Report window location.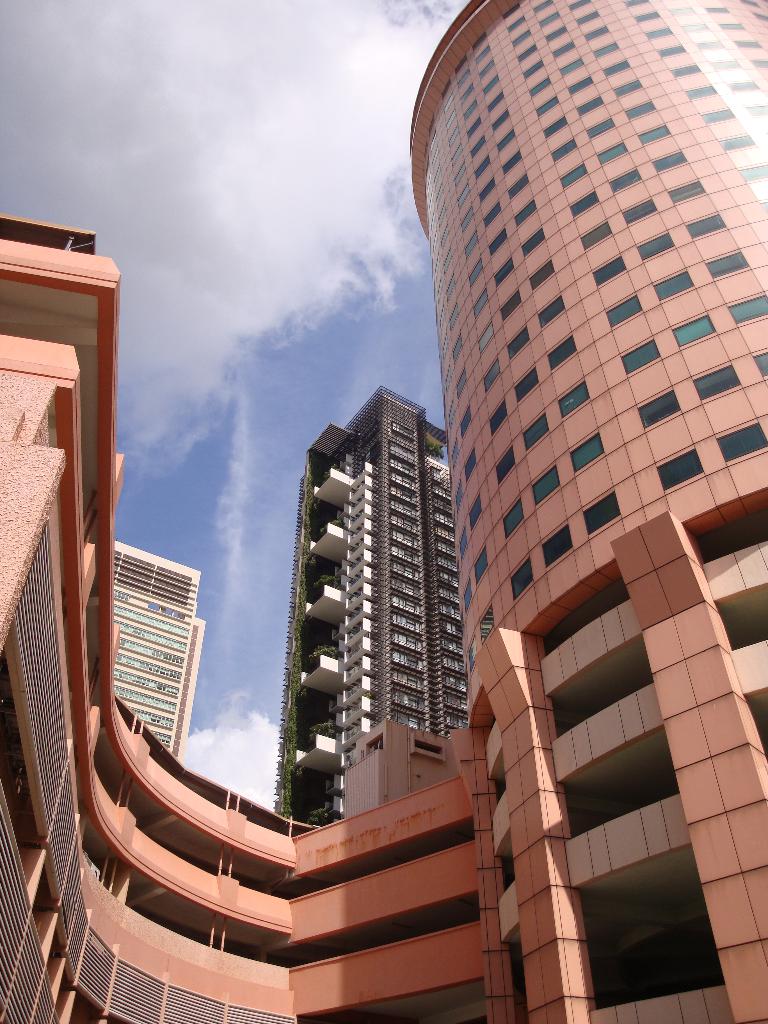
Report: region(534, 0, 545, 15).
